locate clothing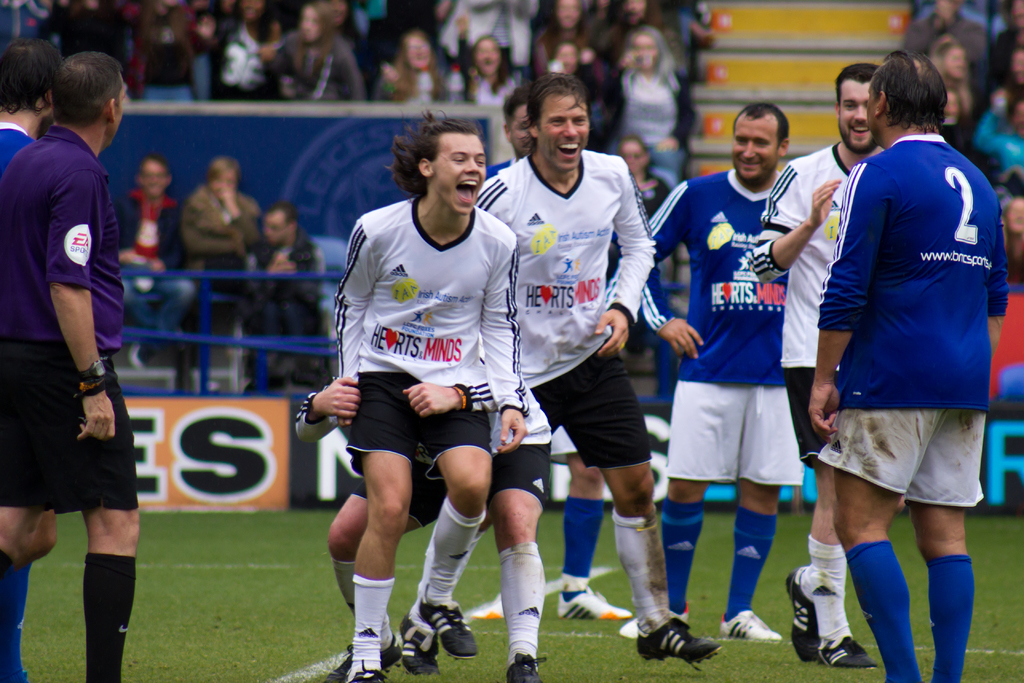
344,0,410,53
